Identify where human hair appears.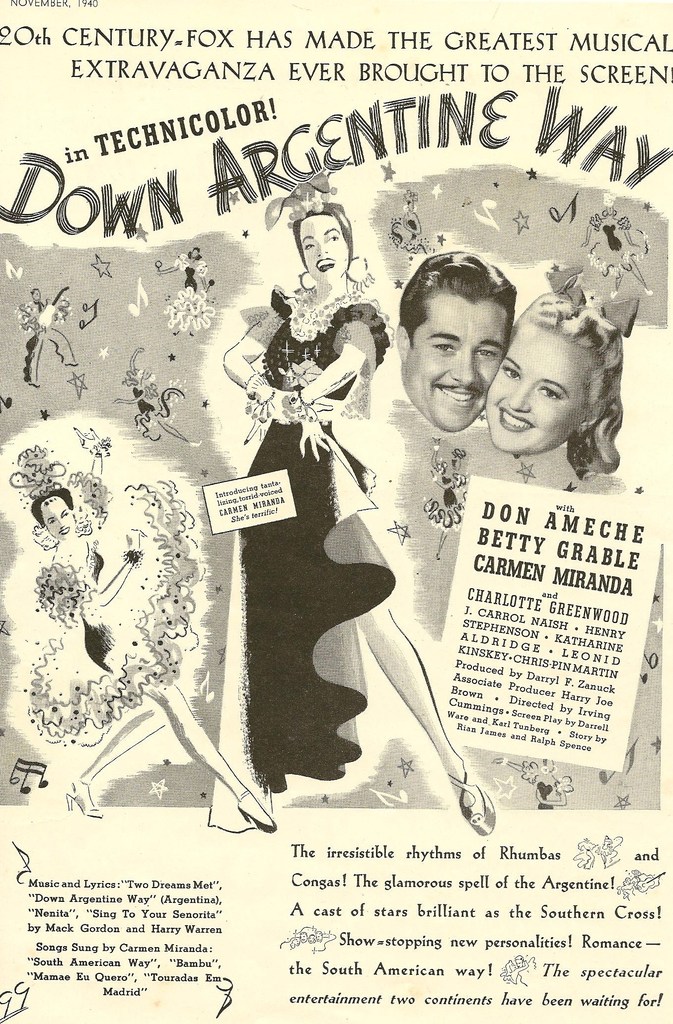
Appears at <bbox>522, 288, 622, 481</bbox>.
